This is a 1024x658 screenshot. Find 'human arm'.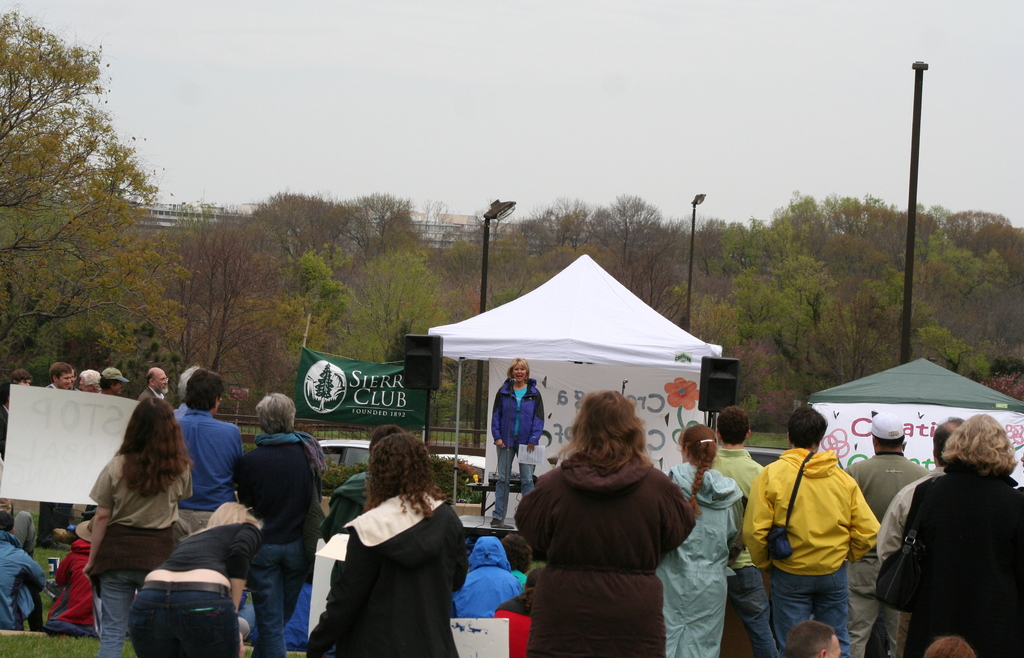
Bounding box: 516 473 548 554.
